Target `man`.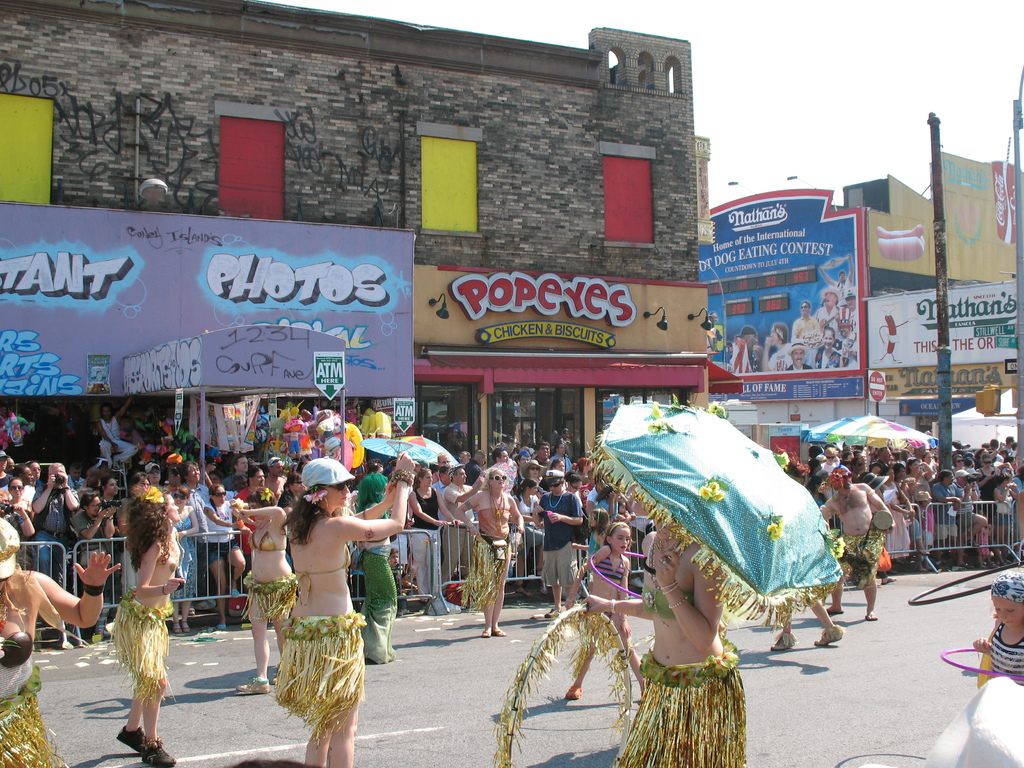
Target region: (x1=535, y1=466, x2=583, y2=621).
